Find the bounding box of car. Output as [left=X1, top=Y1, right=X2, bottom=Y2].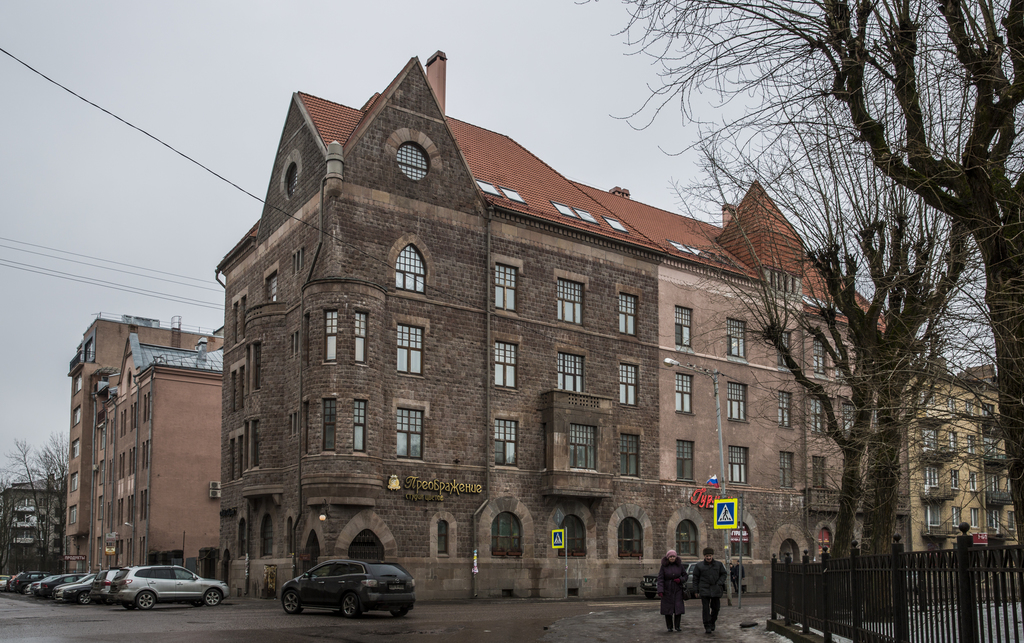
[left=9, top=571, right=45, bottom=588].
